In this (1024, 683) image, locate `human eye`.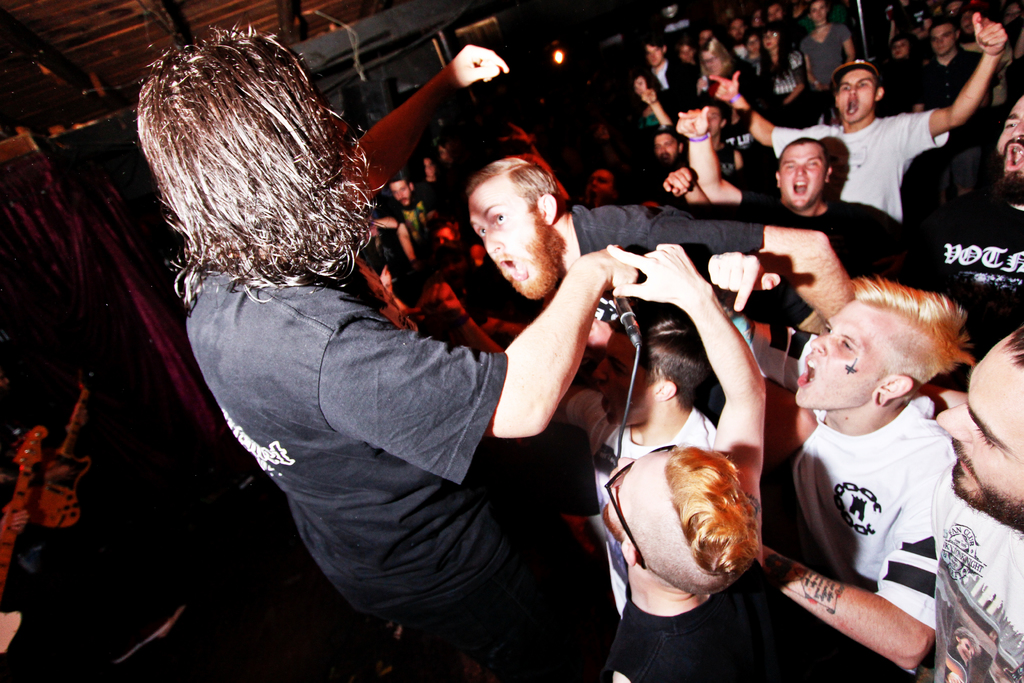
Bounding box: region(471, 224, 488, 240).
